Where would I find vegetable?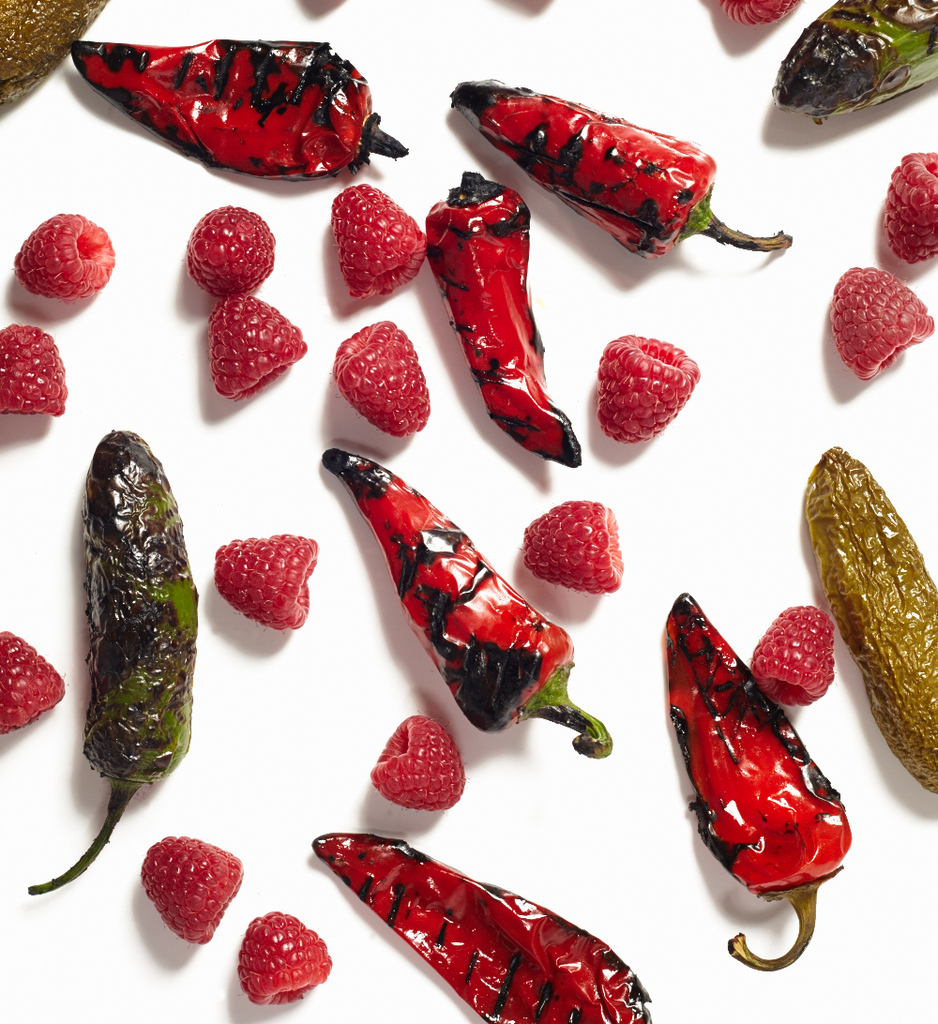
At pyautogui.locateOnScreen(431, 171, 580, 464).
